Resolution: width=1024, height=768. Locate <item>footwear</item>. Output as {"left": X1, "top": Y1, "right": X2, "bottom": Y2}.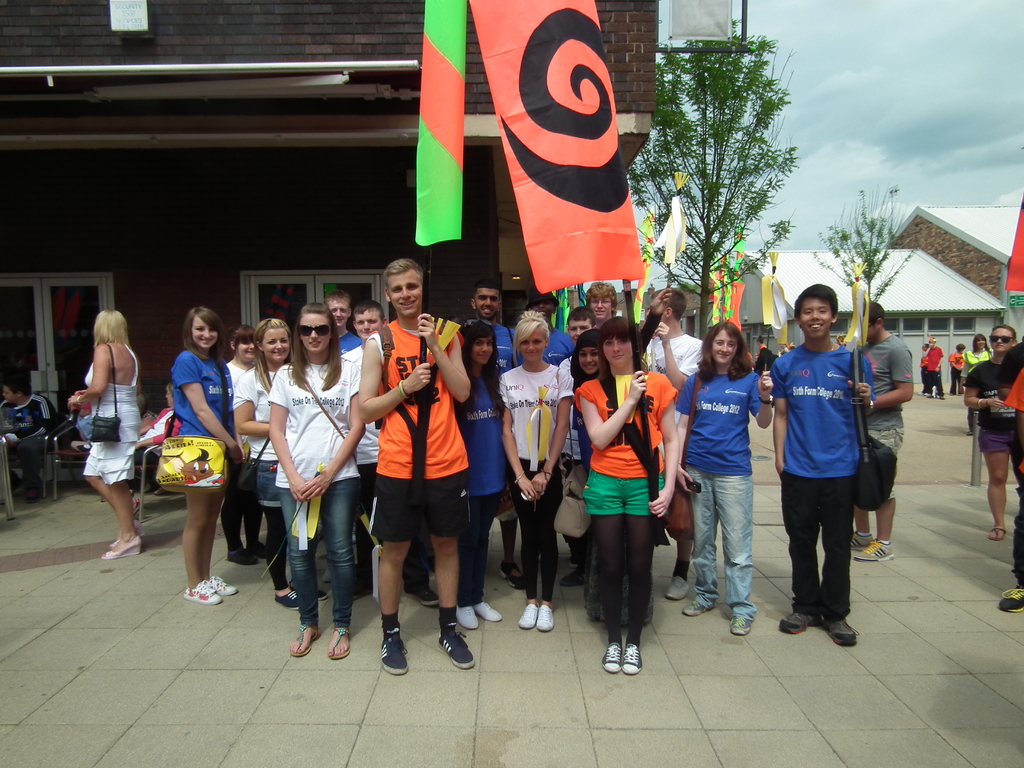
{"left": 520, "top": 601, "right": 538, "bottom": 631}.
